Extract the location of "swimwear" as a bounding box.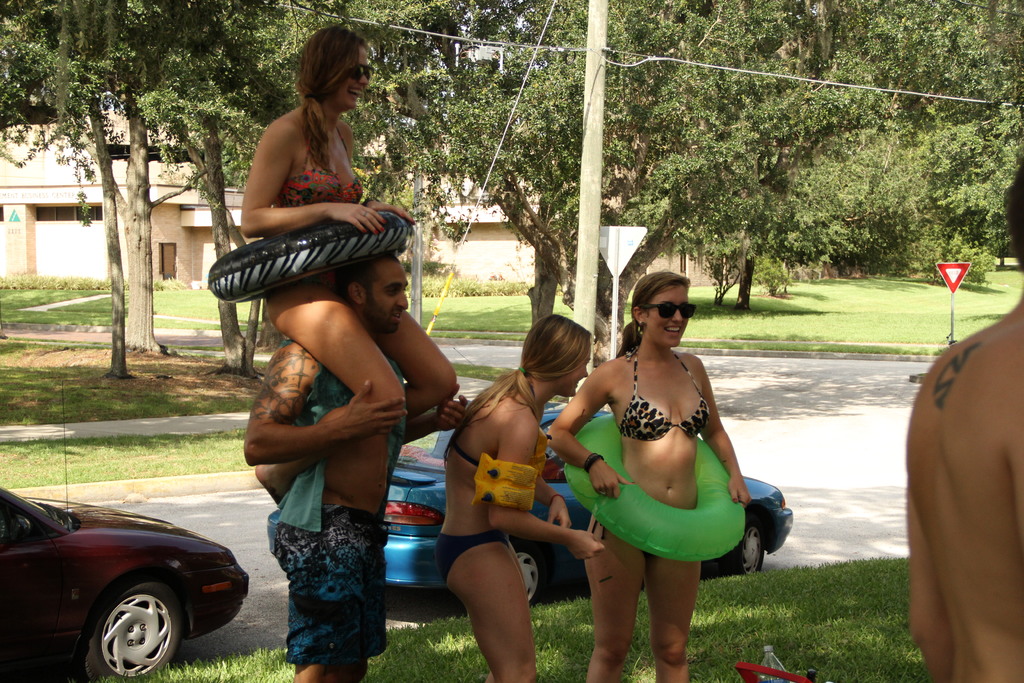
(left=612, top=345, right=717, bottom=443).
